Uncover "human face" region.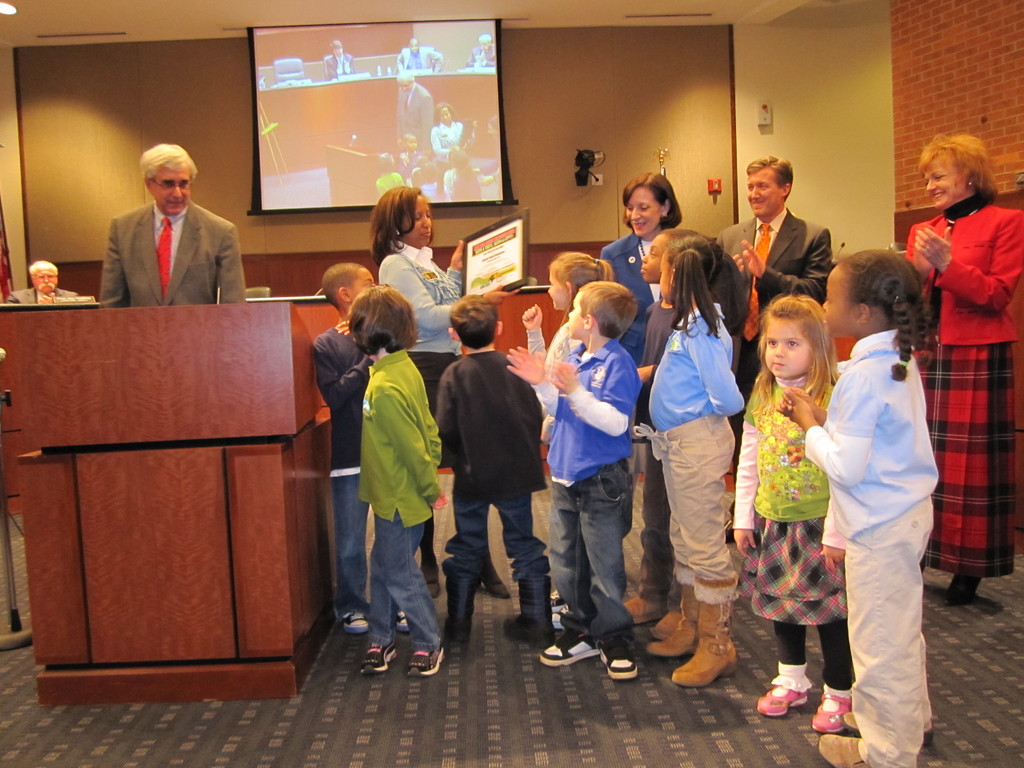
Uncovered: {"left": 438, "top": 108, "right": 450, "bottom": 124}.
